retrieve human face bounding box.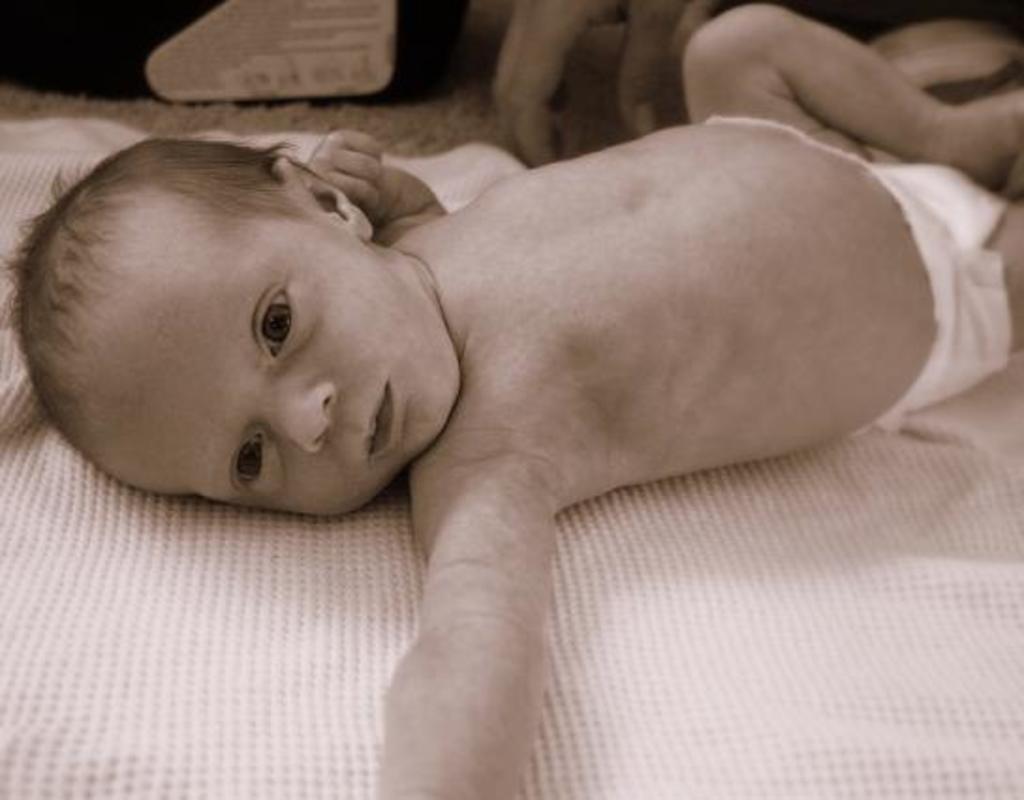
Bounding box: rect(115, 220, 457, 522).
